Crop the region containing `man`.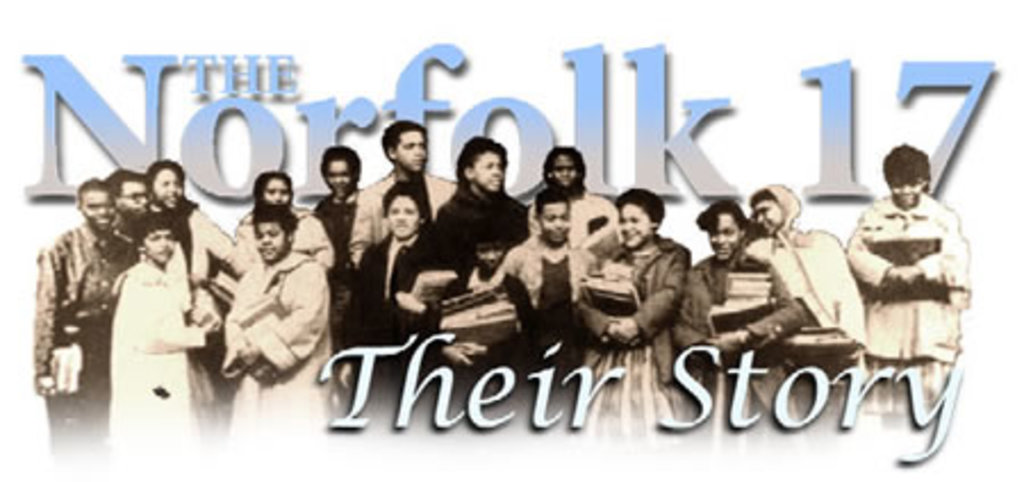
Crop region: locate(346, 118, 462, 325).
